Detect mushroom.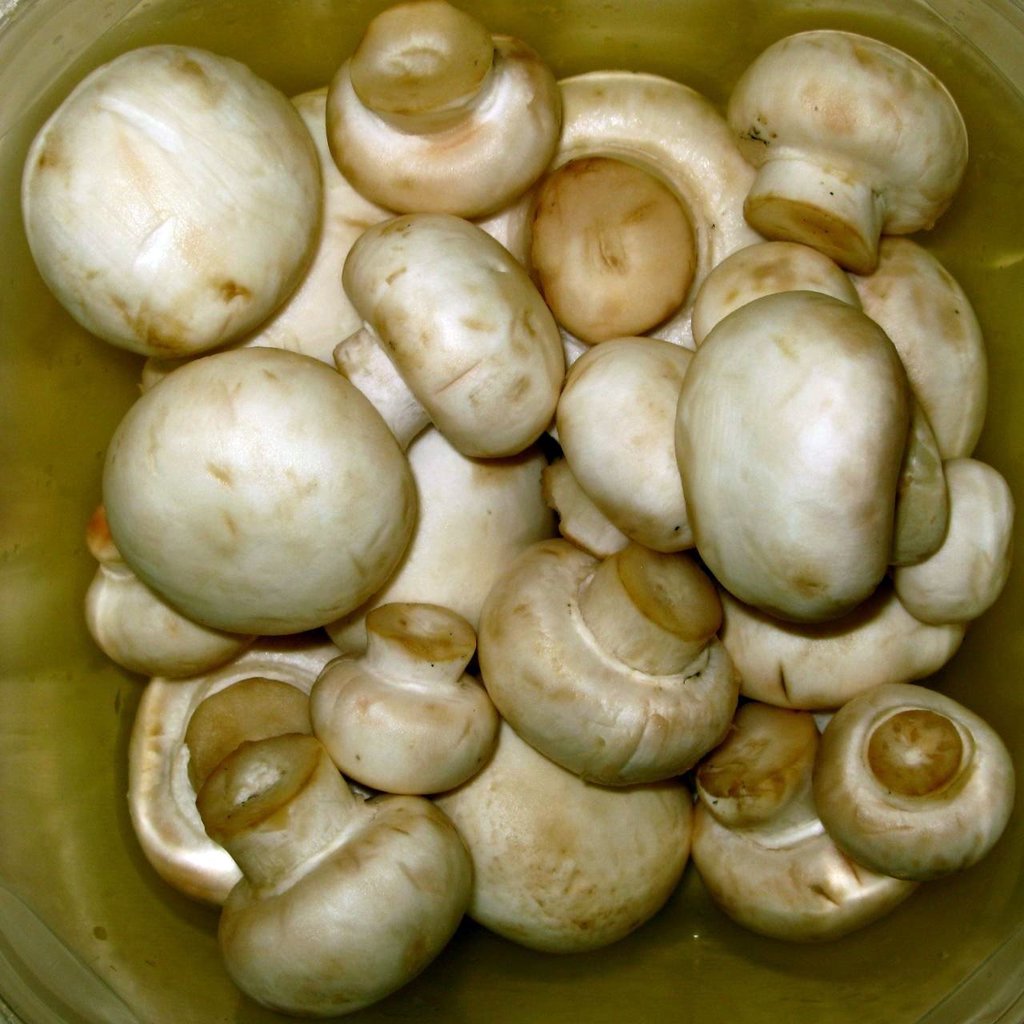
Detected at left=475, top=537, right=738, bottom=790.
